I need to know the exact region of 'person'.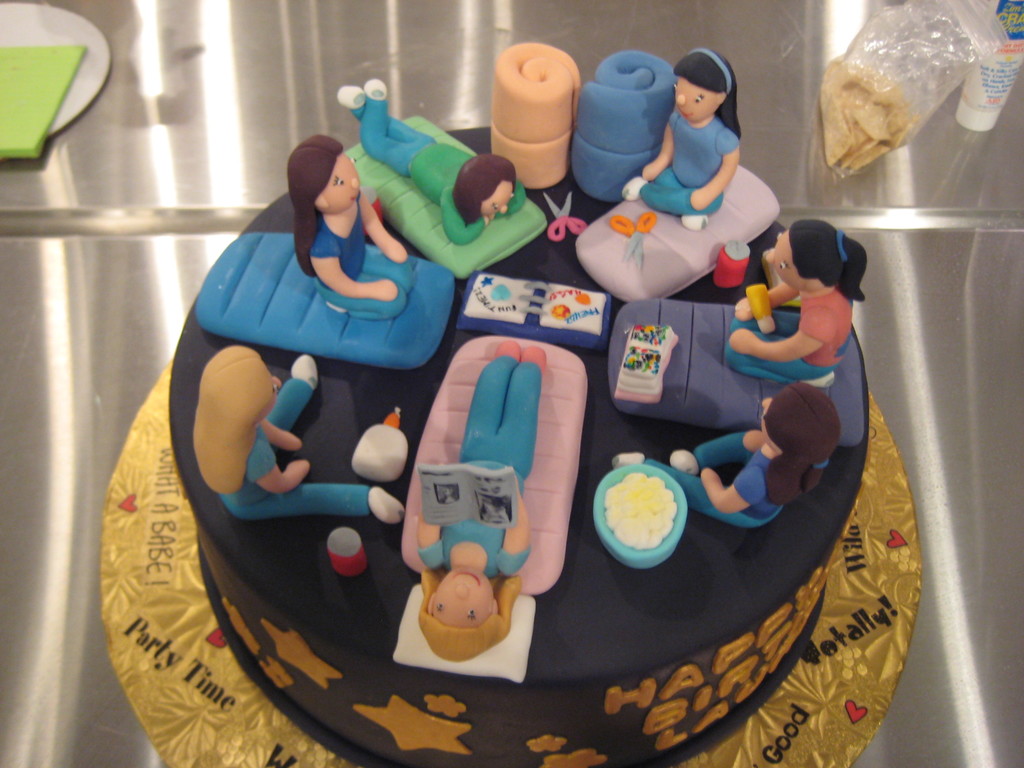
Region: <box>626,48,745,232</box>.
